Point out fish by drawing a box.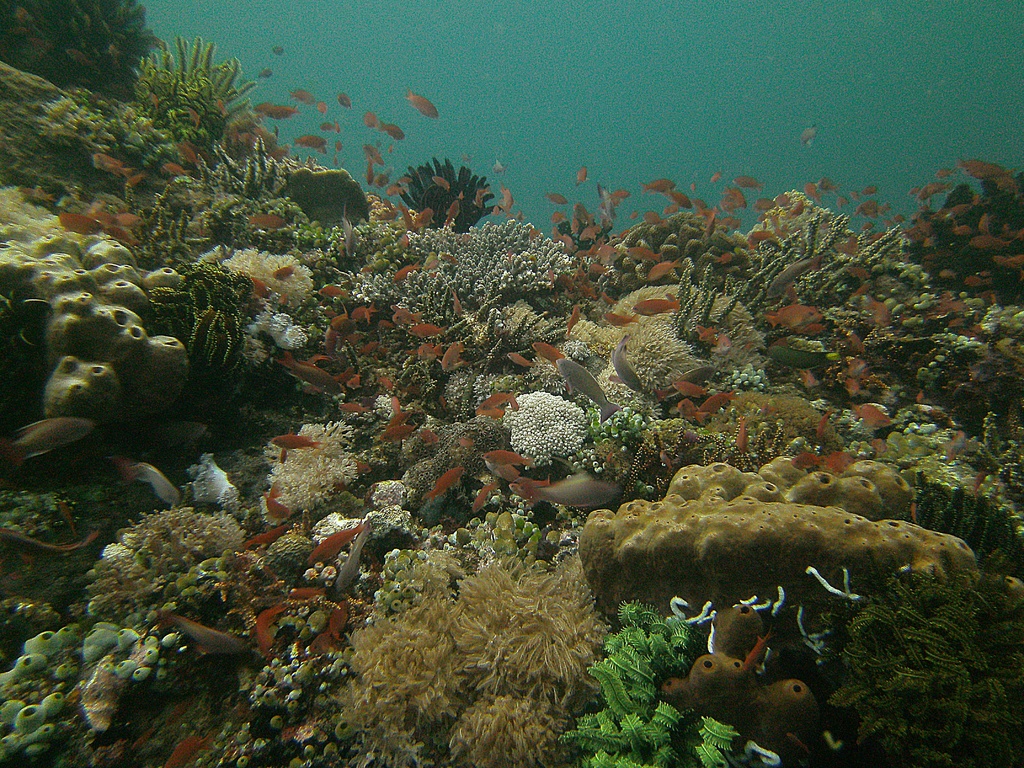
383,121,407,143.
